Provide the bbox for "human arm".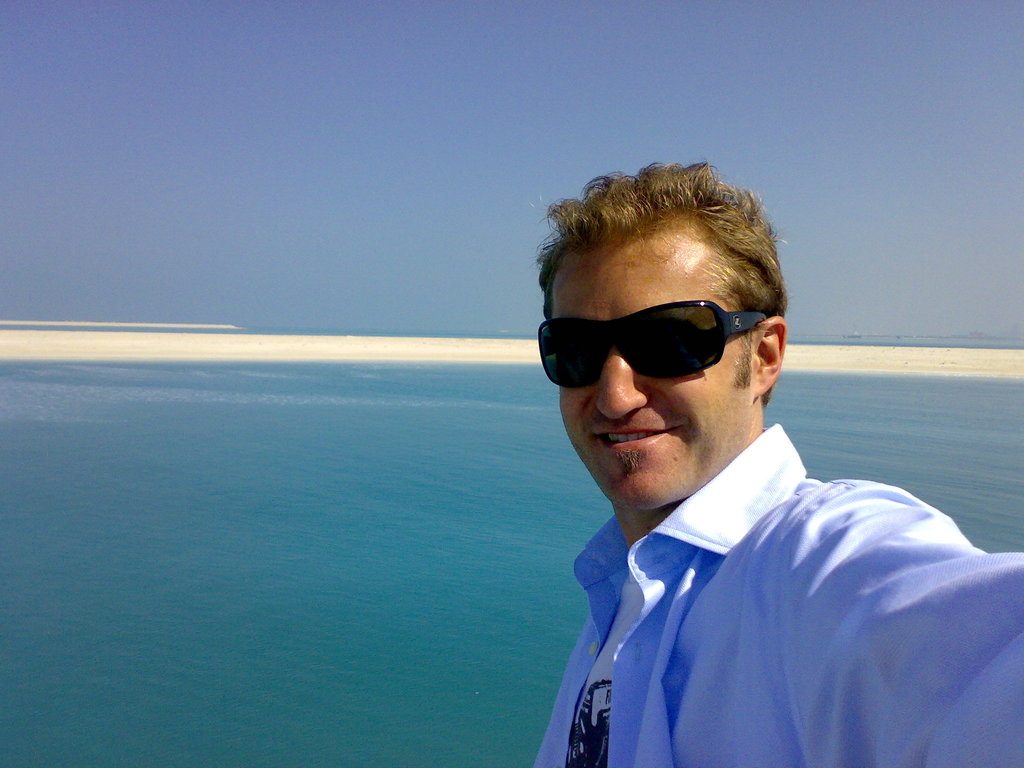
Rect(797, 476, 1023, 767).
